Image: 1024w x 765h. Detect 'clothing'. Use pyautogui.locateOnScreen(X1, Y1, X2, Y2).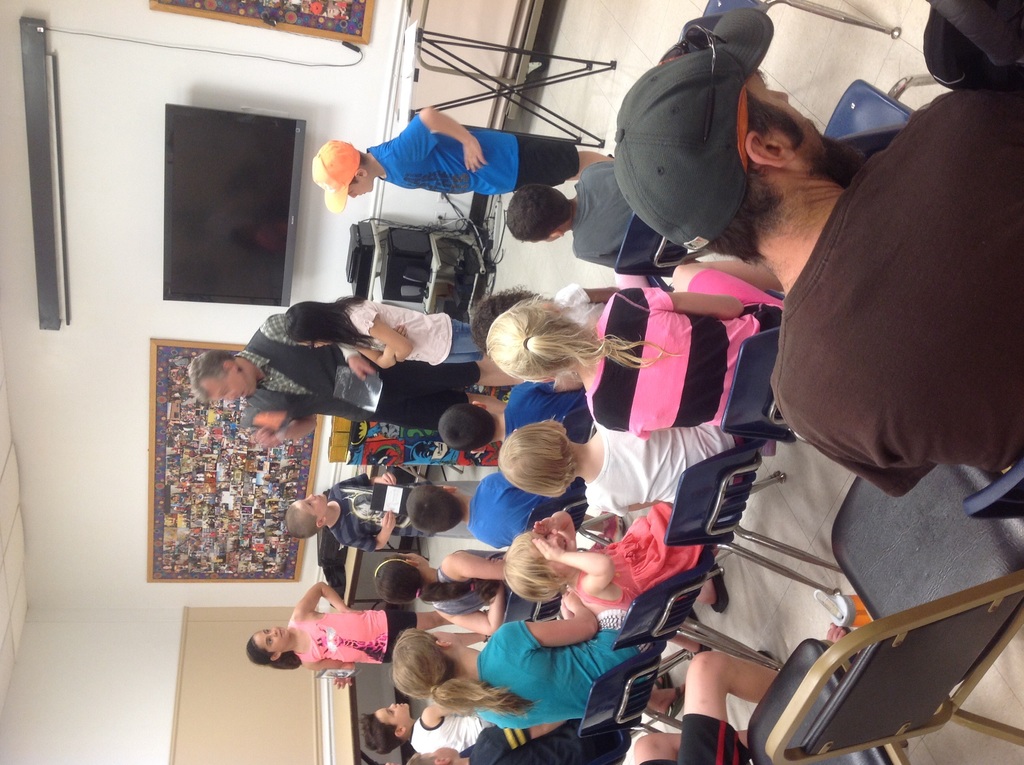
pyautogui.locateOnScreen(409, 716, 483, 759).
